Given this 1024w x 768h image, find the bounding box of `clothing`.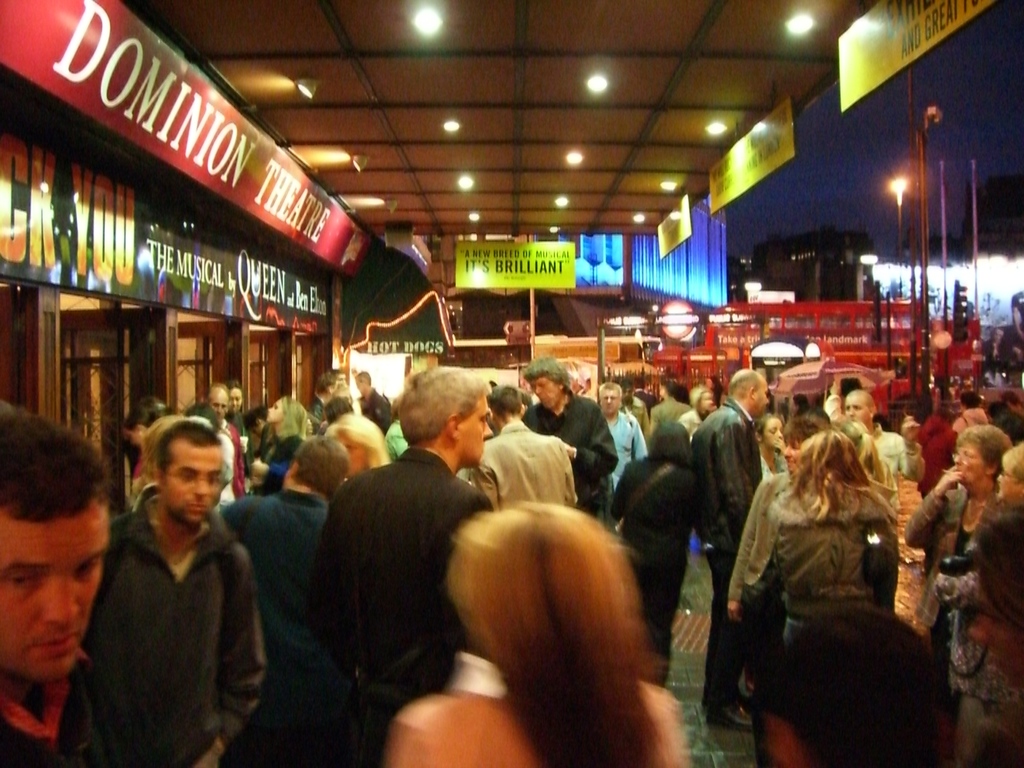
[600, 405, 651, 515].
